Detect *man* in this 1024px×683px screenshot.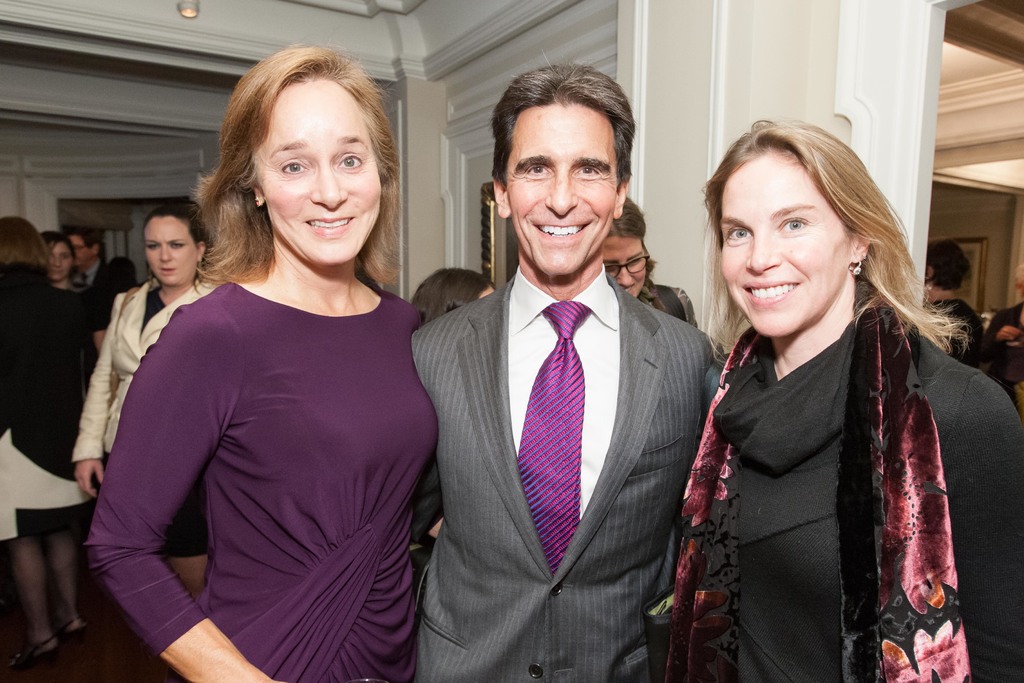
Detection: {"left": 63, "top": 228, "right": 116, "bottom": 395}.
